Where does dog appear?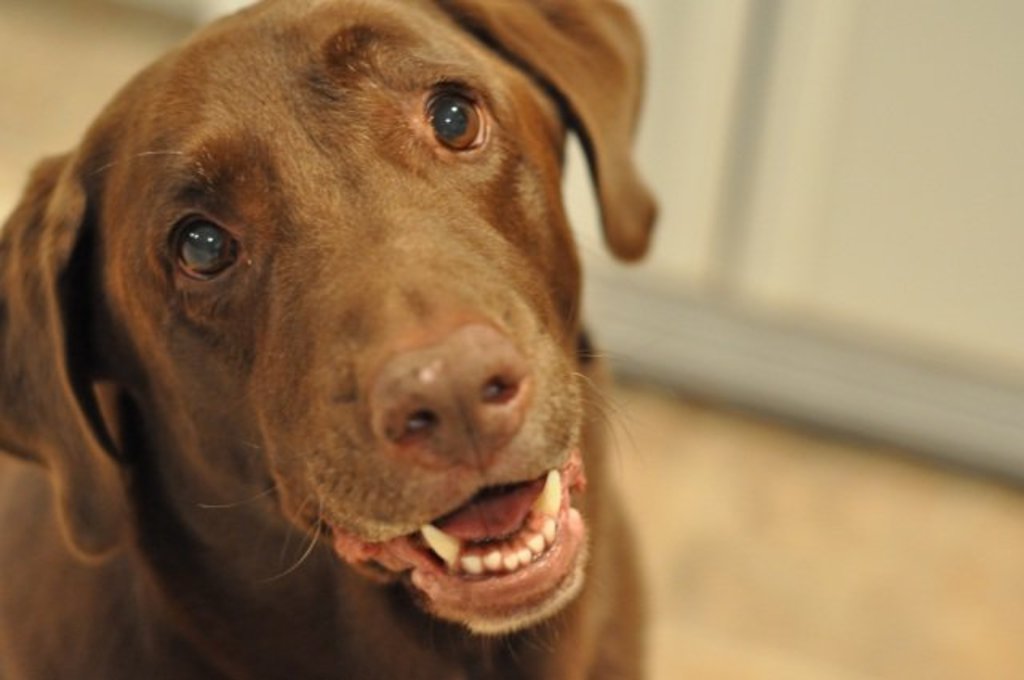
Appears at detection(0, 0, 662, 678).
